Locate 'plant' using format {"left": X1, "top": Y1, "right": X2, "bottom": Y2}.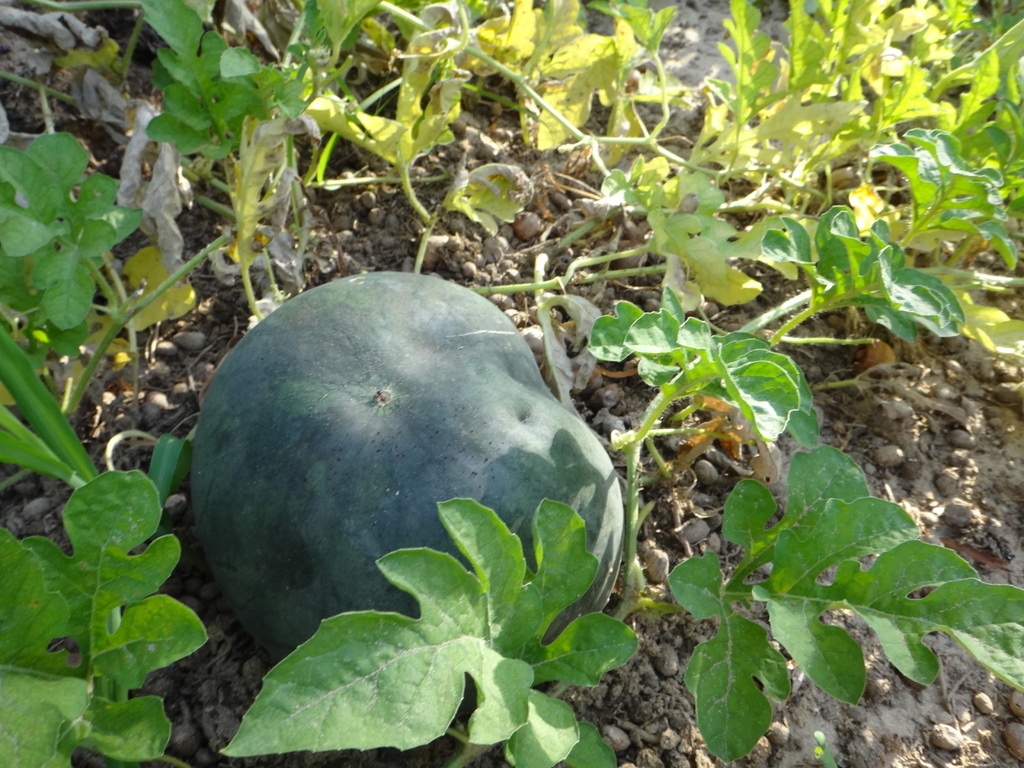
{"left": 582, "top": 284, "right": 822, "bottom": 461}.
